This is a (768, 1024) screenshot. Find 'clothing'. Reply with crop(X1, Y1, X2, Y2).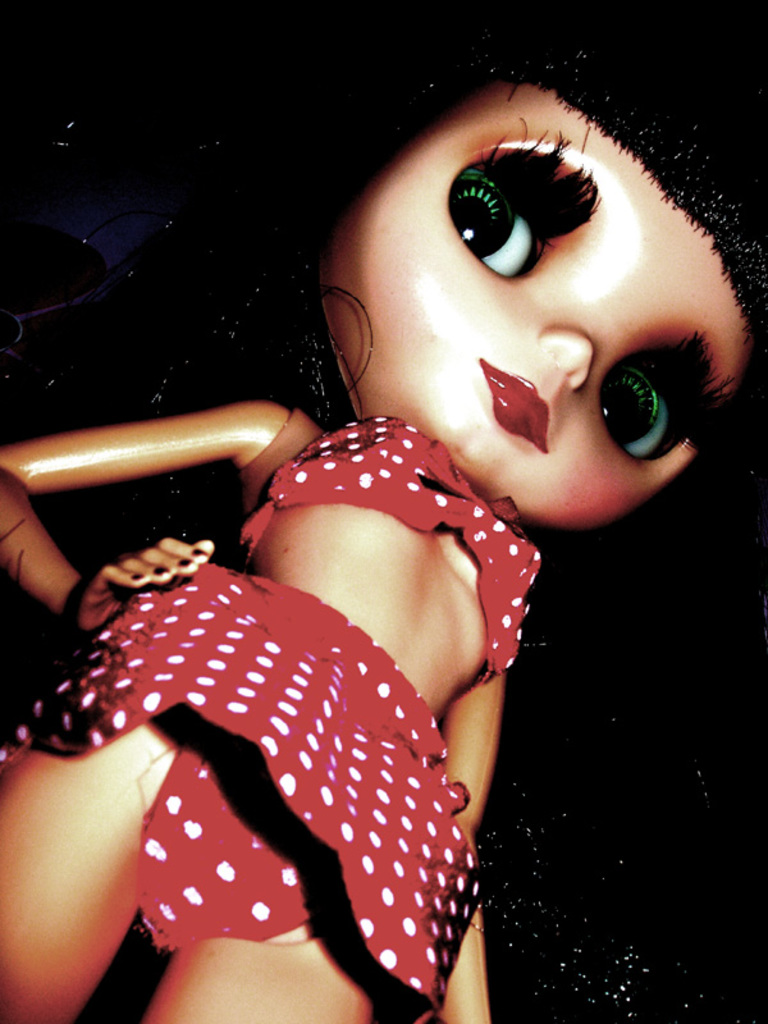
crop(9, 476, 508, 986).
